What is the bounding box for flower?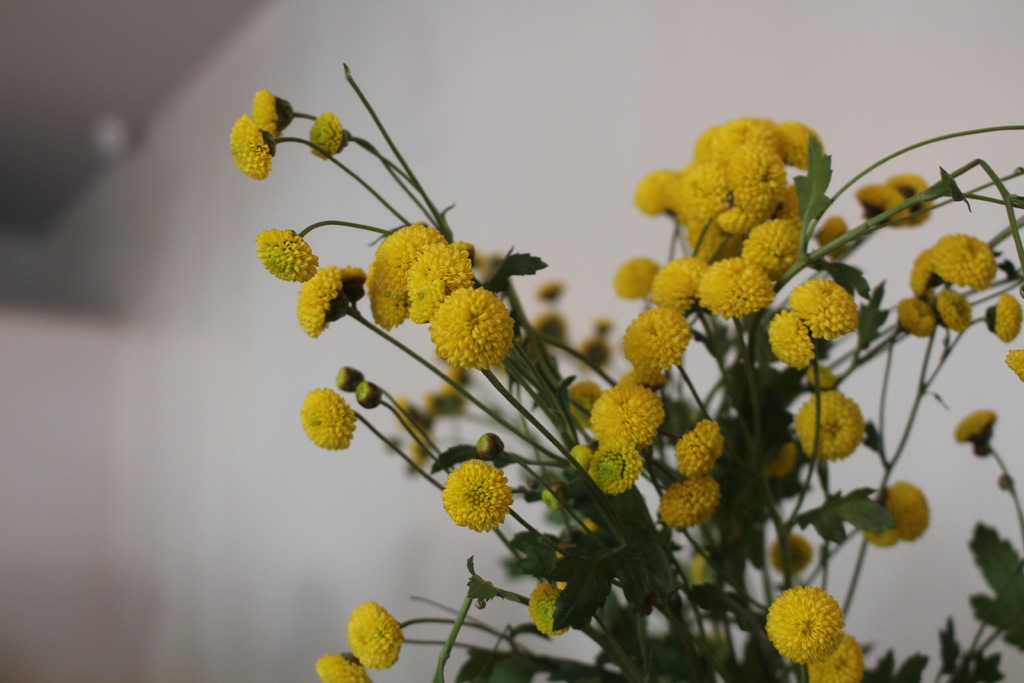
763 582 867 670.
